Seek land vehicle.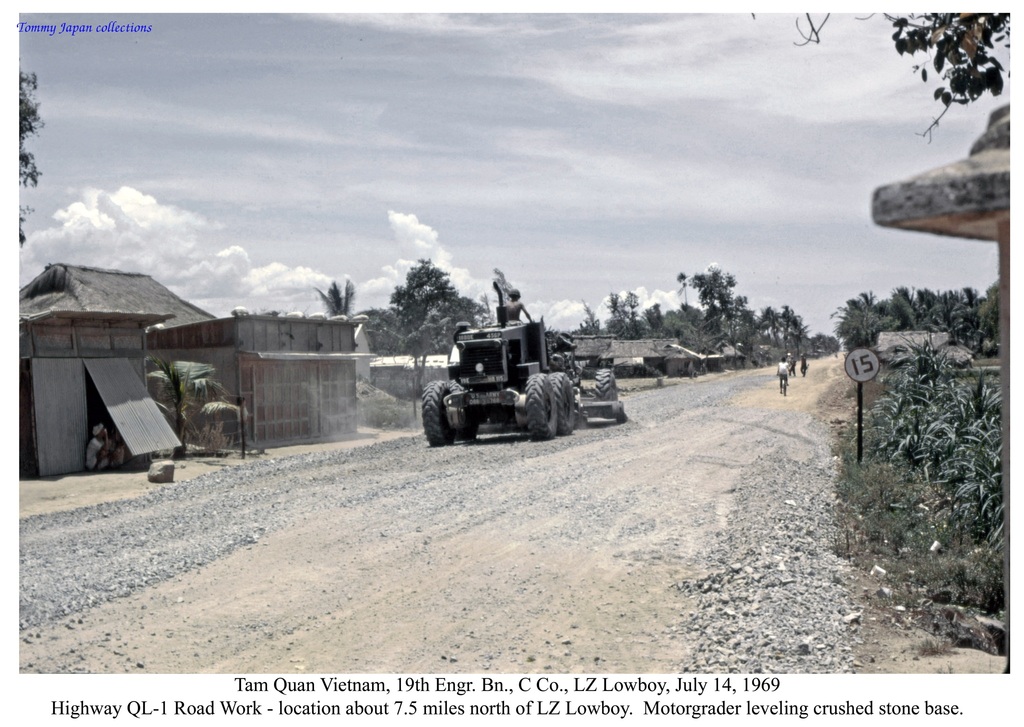
[left=419, top=271, right=629, bottom=436].
